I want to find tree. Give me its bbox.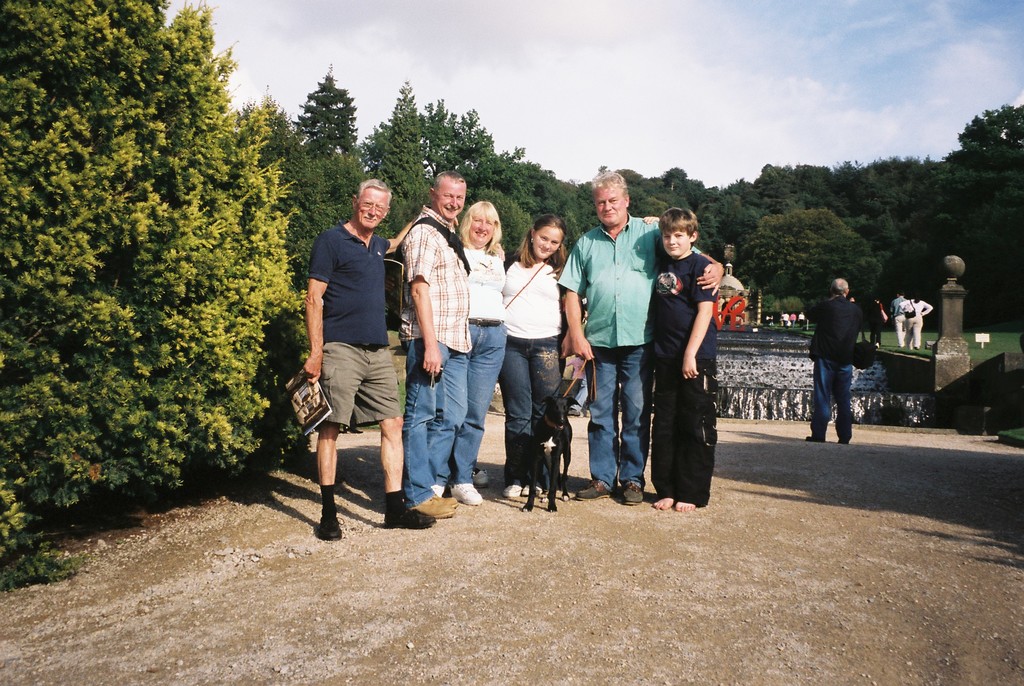
(x1=362, y1=97, x2=504, y2=207).
